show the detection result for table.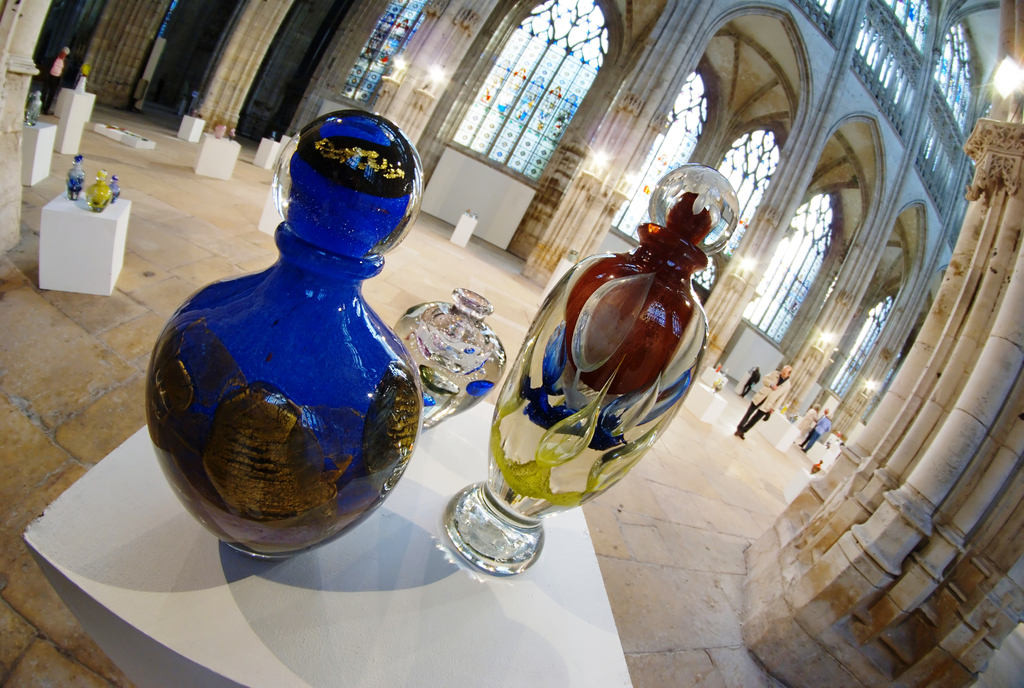
BBox(256, 189, 278, 235).
